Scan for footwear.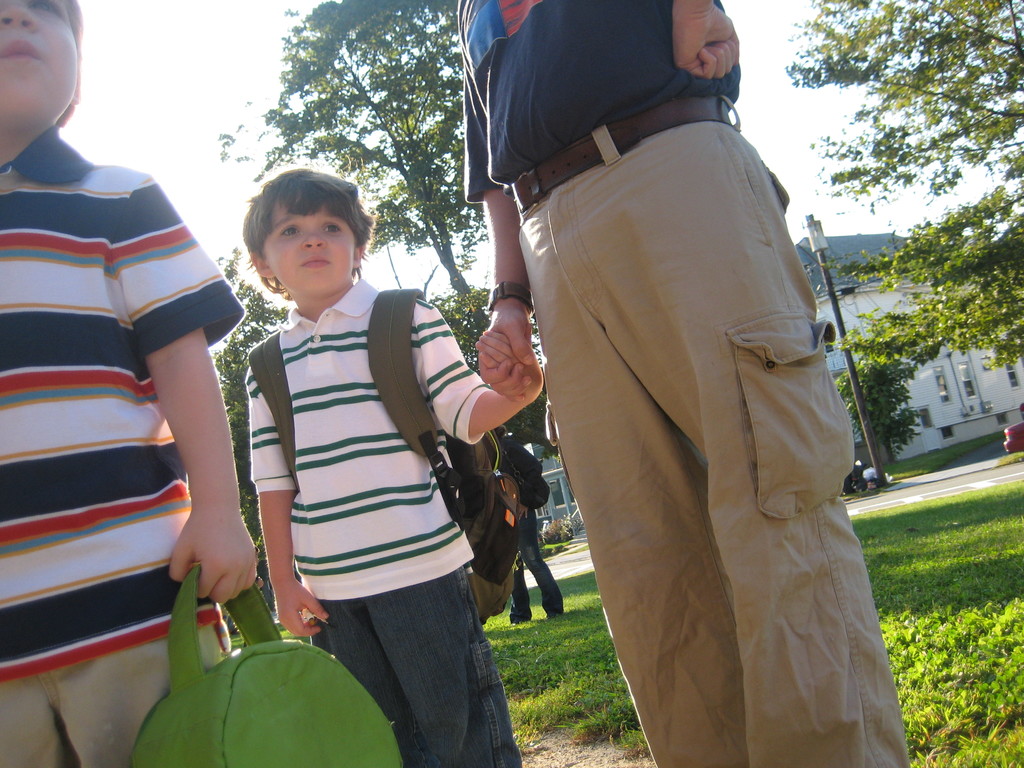
Scan result: (545, 613, 558, 620).
